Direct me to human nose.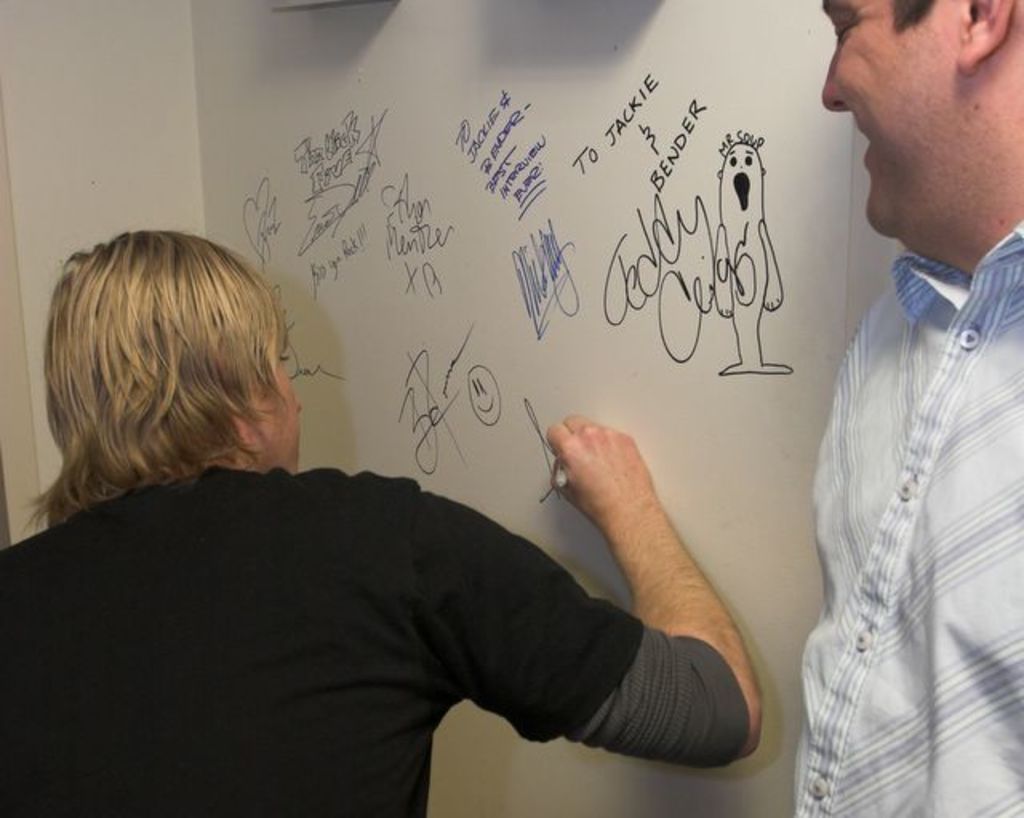
Direction: 288, 383, 307, 419.
